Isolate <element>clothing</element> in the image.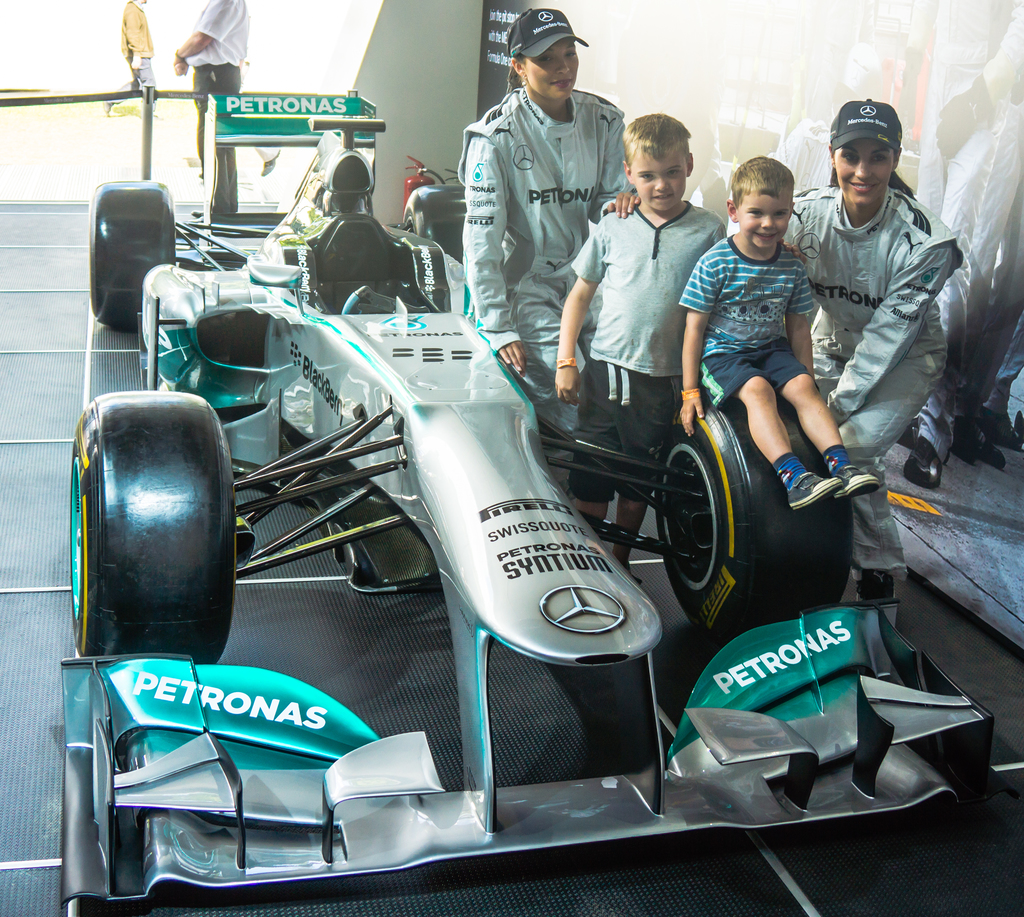
Isolated region: 674 240 823 411.
